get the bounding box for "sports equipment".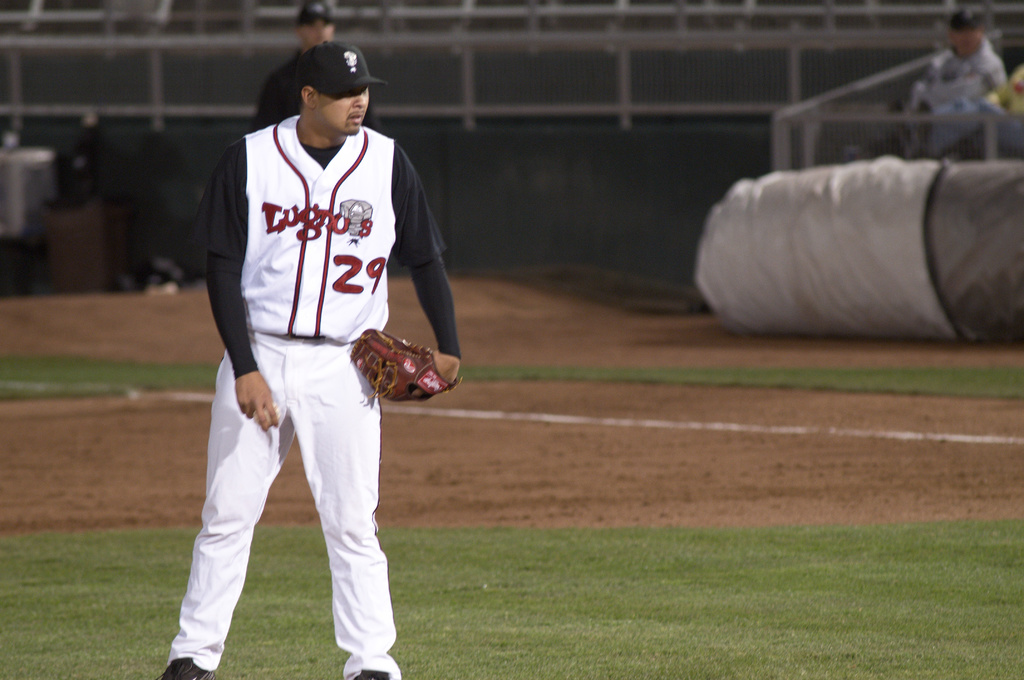
region(150, 652, 215, 679).
